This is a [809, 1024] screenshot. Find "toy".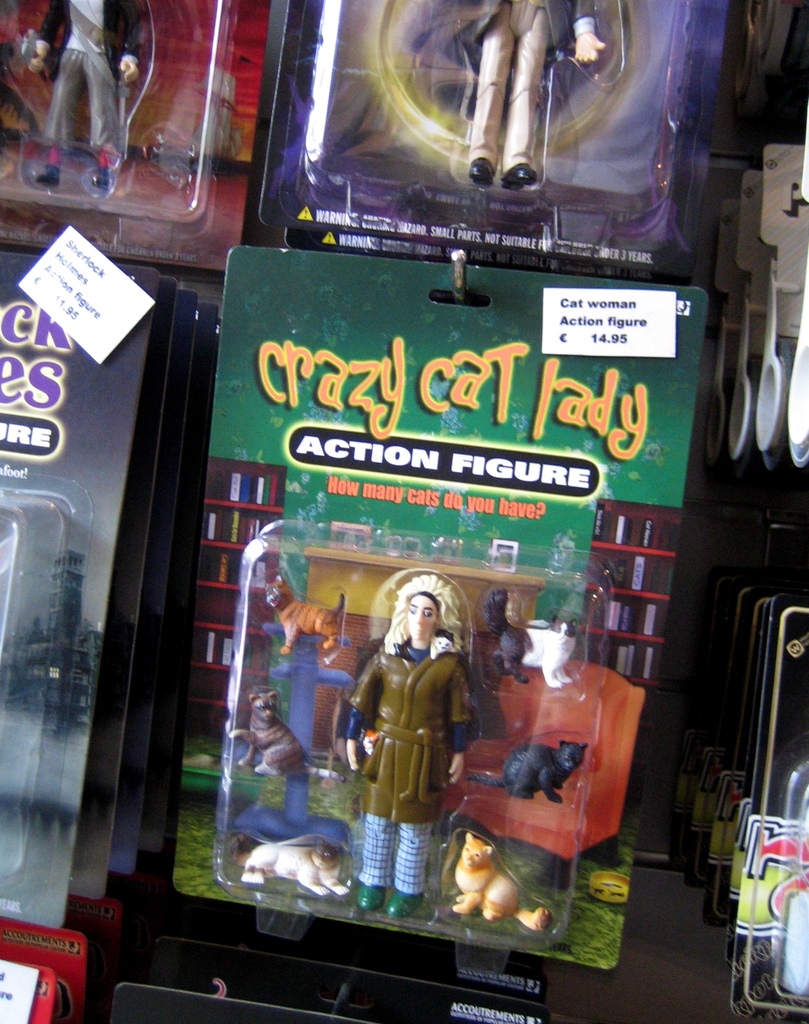
Bounding box: Rect(252, 572, 355, 668).
